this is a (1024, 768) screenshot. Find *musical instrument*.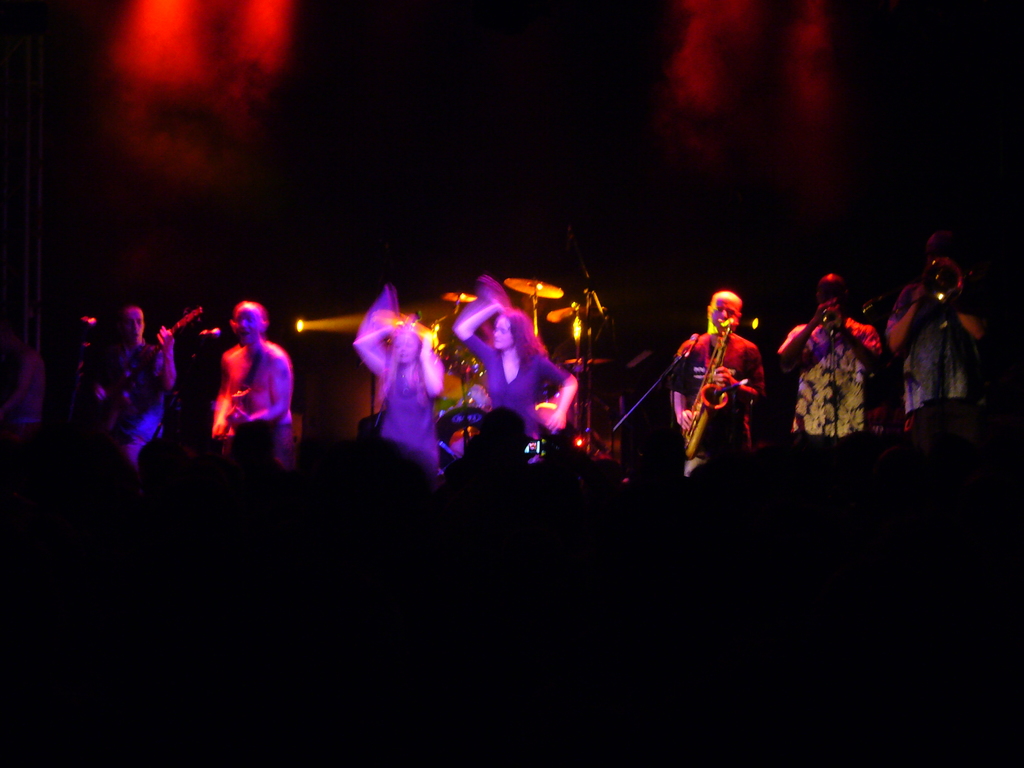
Bounding box: <region>920, 254, 968, 312</region>.
